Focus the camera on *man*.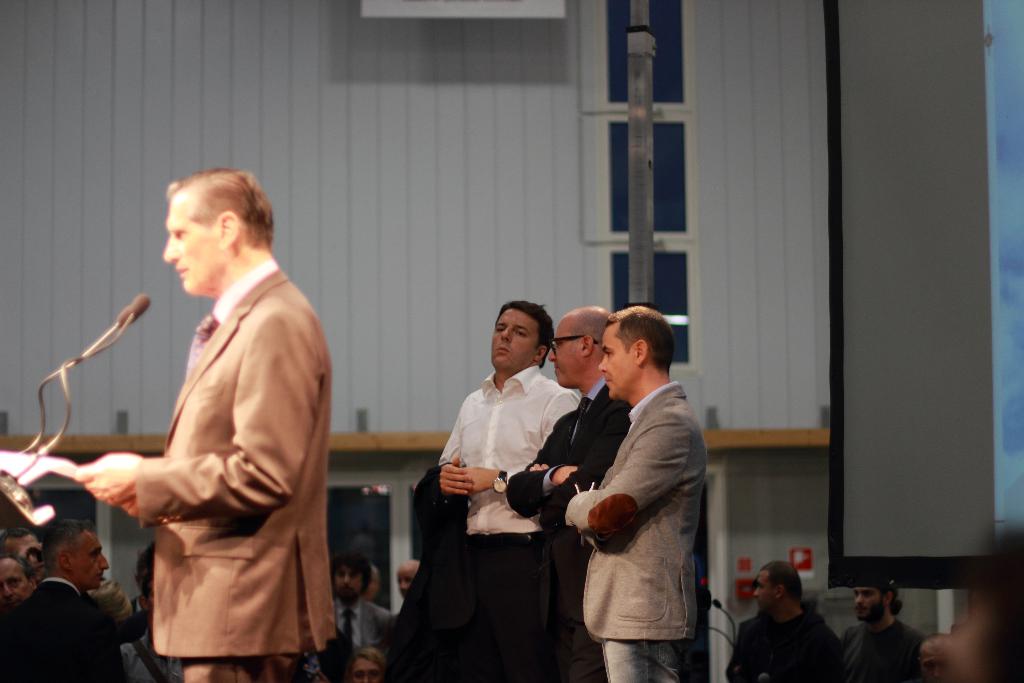
Focus region: x1=739 y1=559 x2=836 y2=682.
